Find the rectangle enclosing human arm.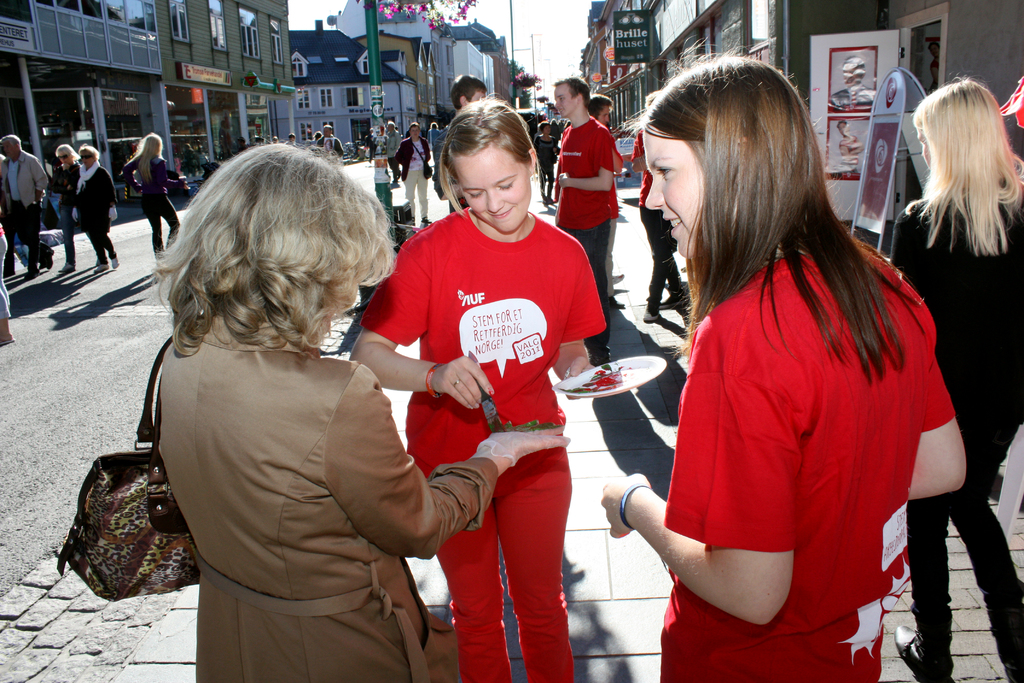
(390,142,406,167).
